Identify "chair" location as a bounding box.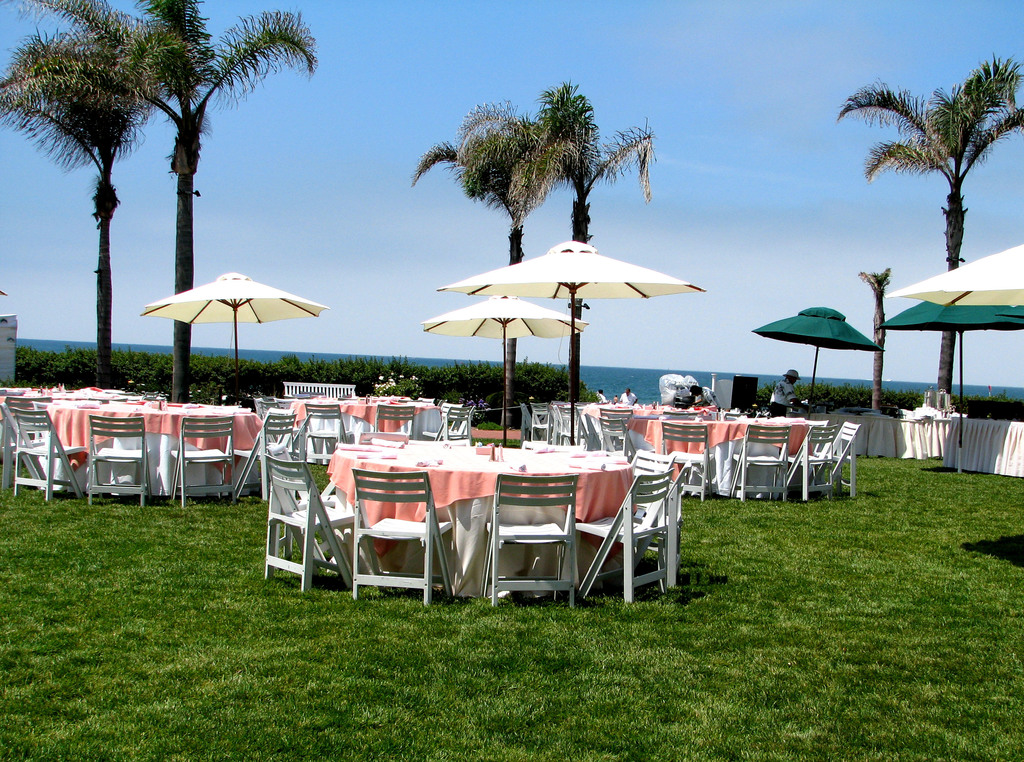
region(602, 407, 630, 416).
